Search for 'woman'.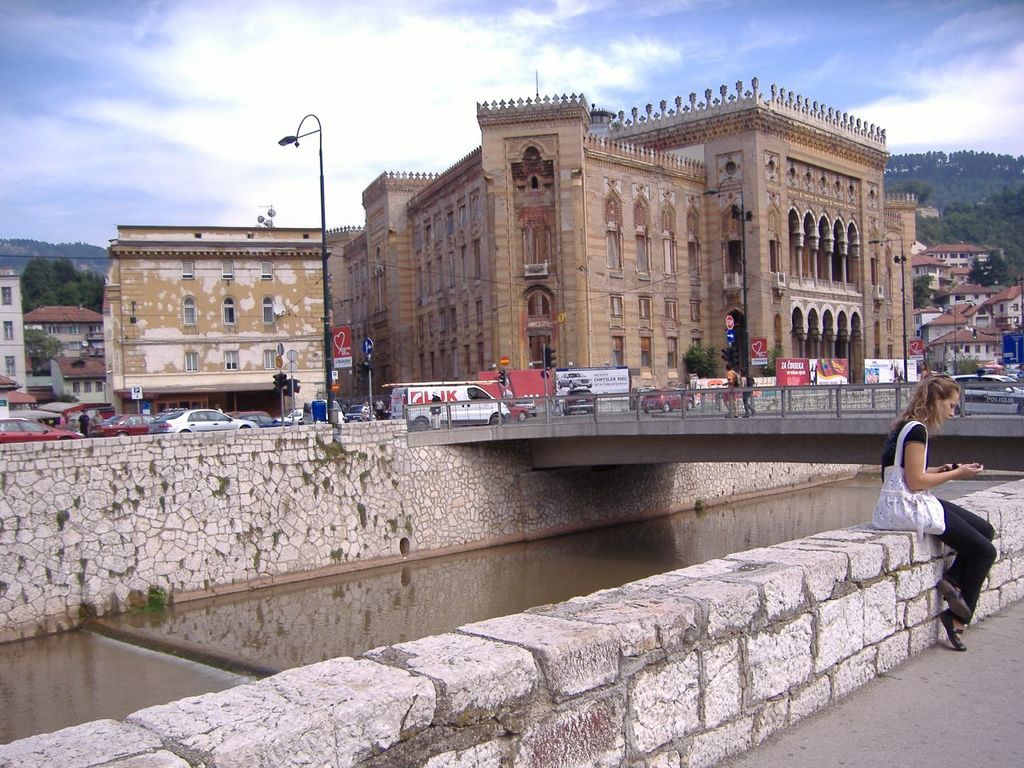
Found at 874/356/992/593.
